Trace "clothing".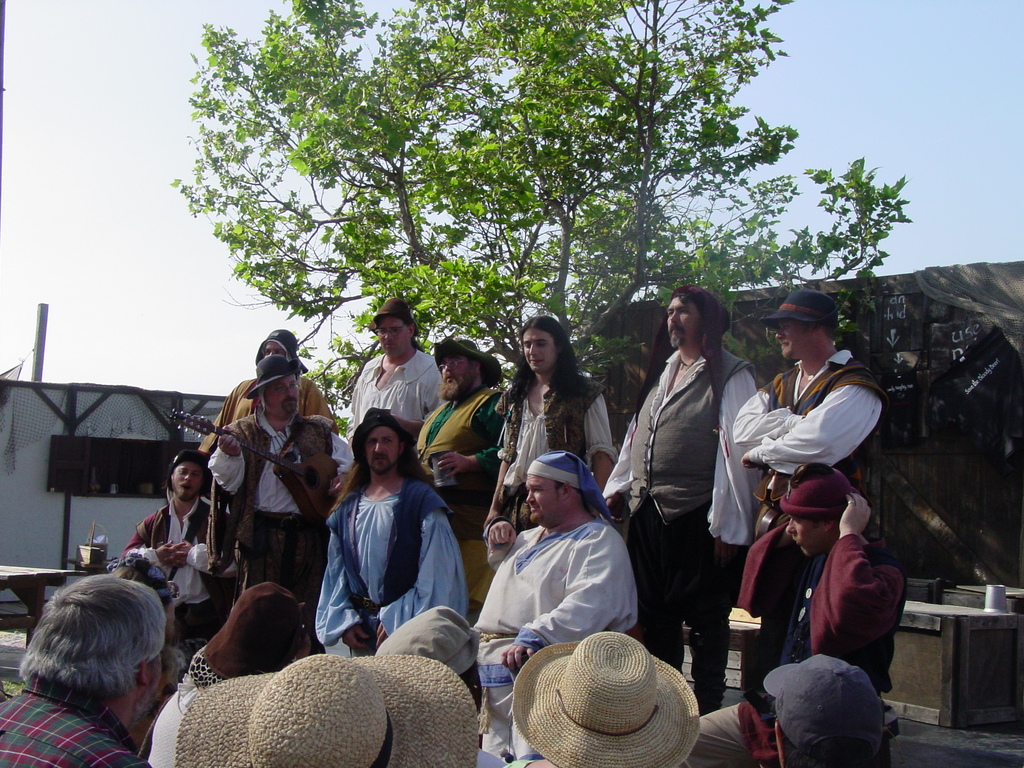
Traced to detection(311, 450, 453, 672).
